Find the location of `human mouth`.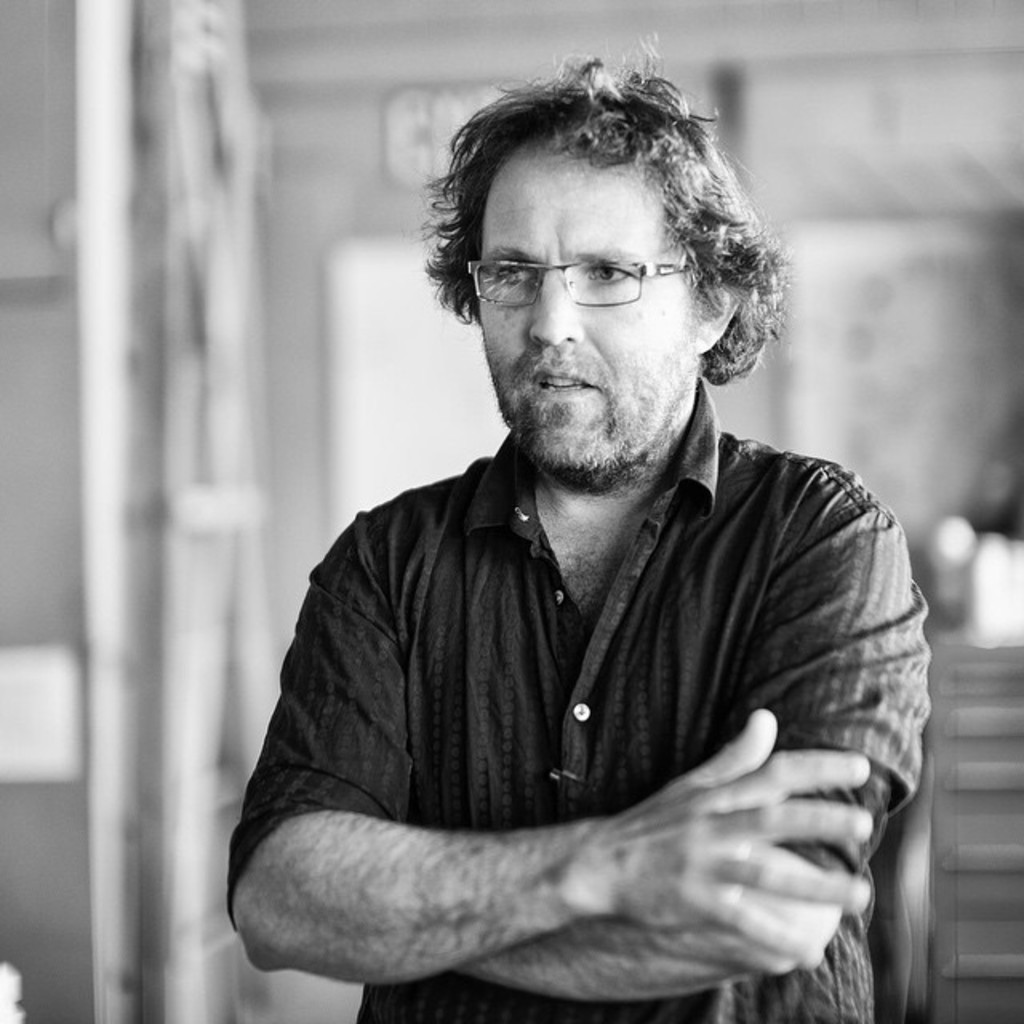
Location: bbox(525, 363, 600, 406).
